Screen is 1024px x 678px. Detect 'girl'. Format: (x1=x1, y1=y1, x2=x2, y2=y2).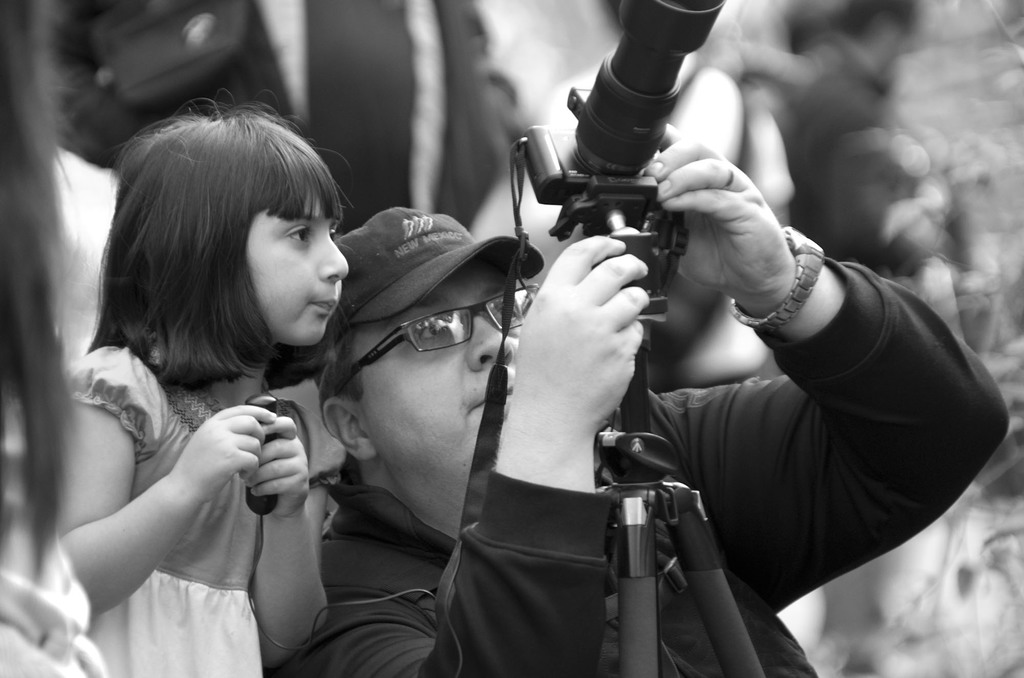
(x1=55, y1=87, x2=354, y2=677).
